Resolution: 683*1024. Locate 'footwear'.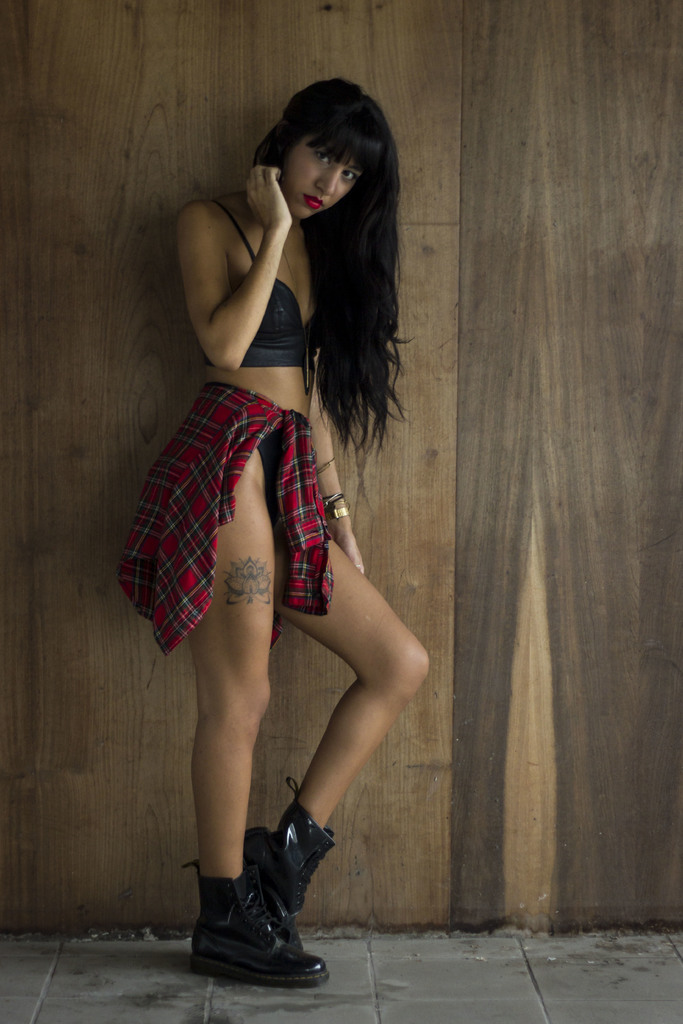
[179,870,330,977].
